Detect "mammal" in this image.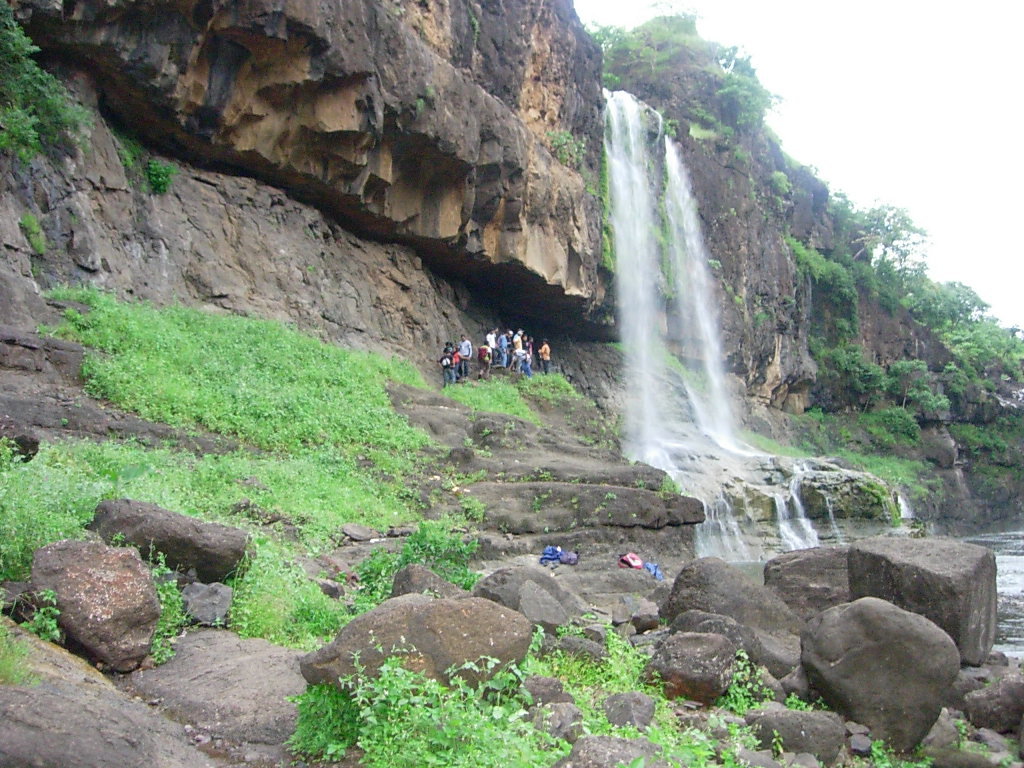
Detection: 513:331:525:373.
